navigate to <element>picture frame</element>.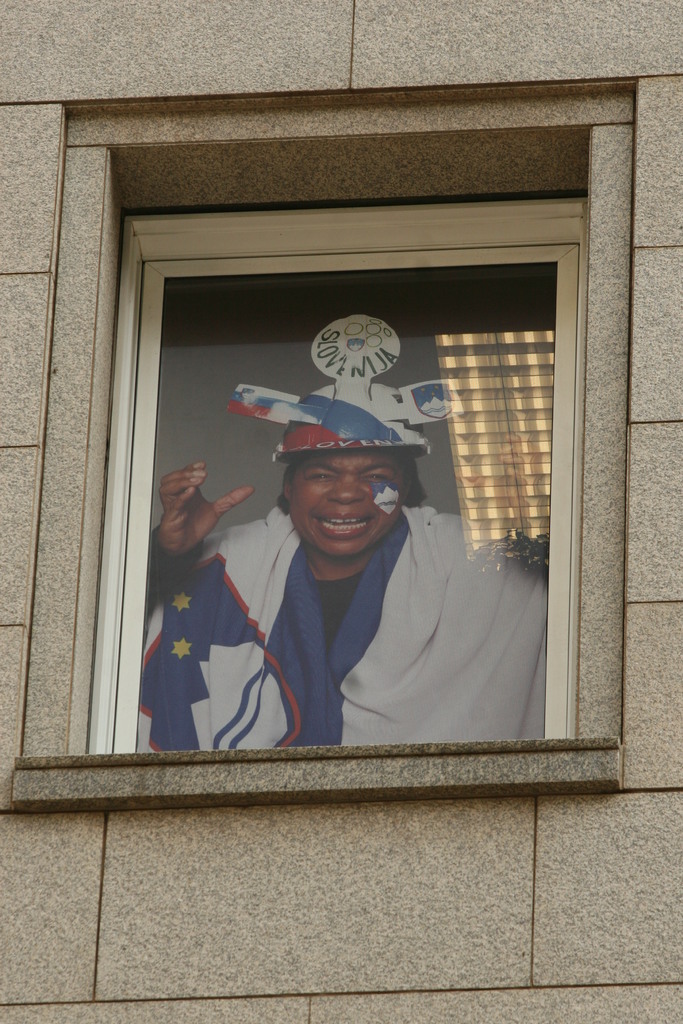
Navigation target: box(99, 193, 589, 751).
